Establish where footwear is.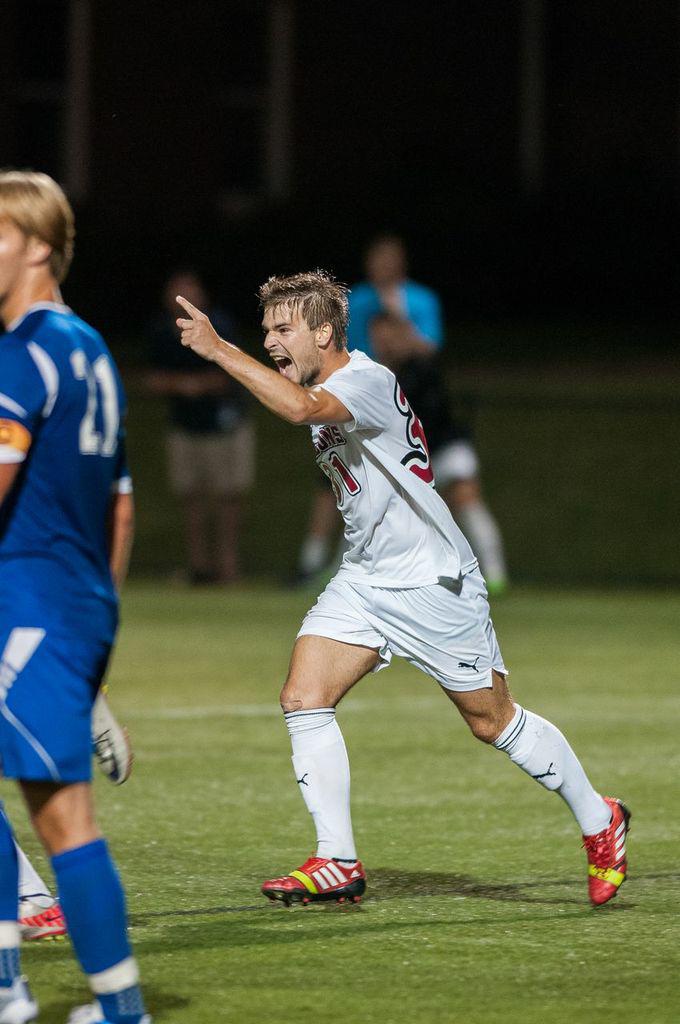
Established at (left=59, top=987, right=153, bottom=1023).
